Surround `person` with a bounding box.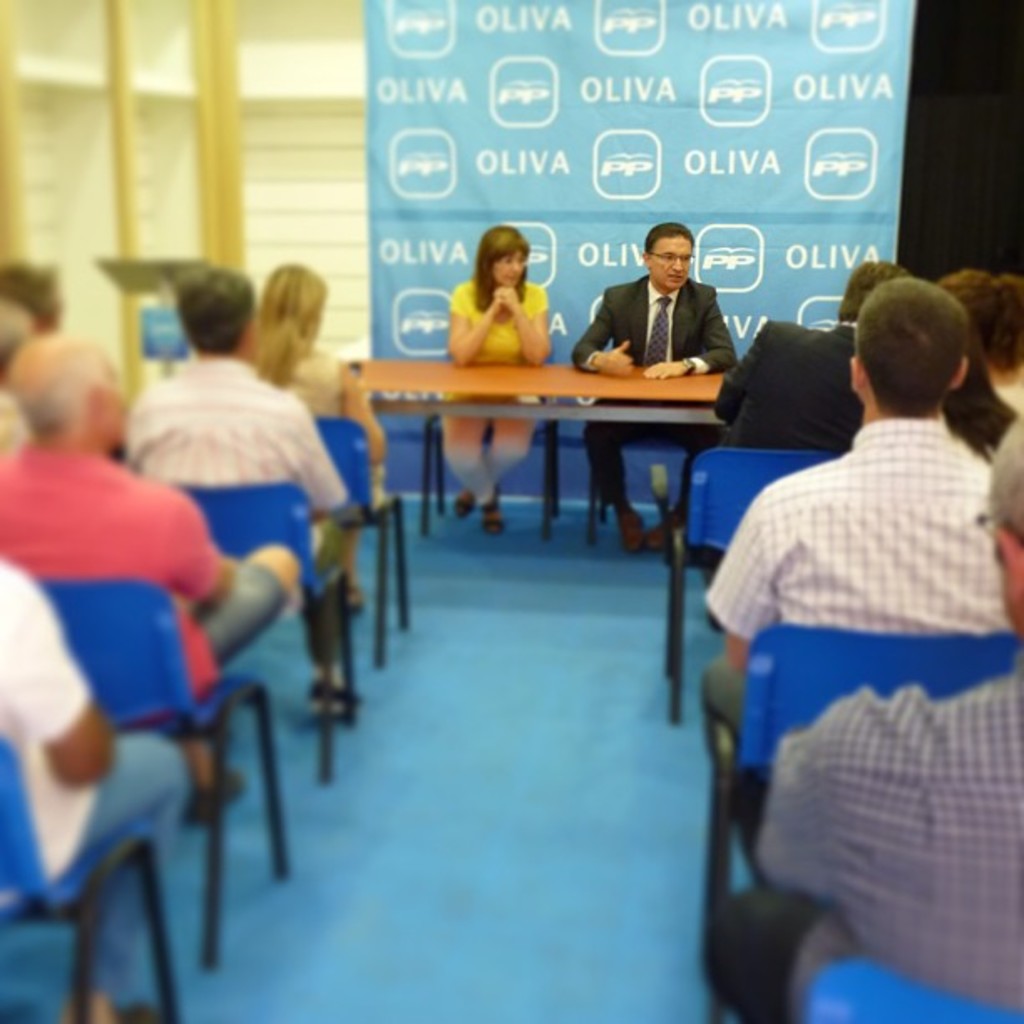
locate(0, 547, 196, 1022).
